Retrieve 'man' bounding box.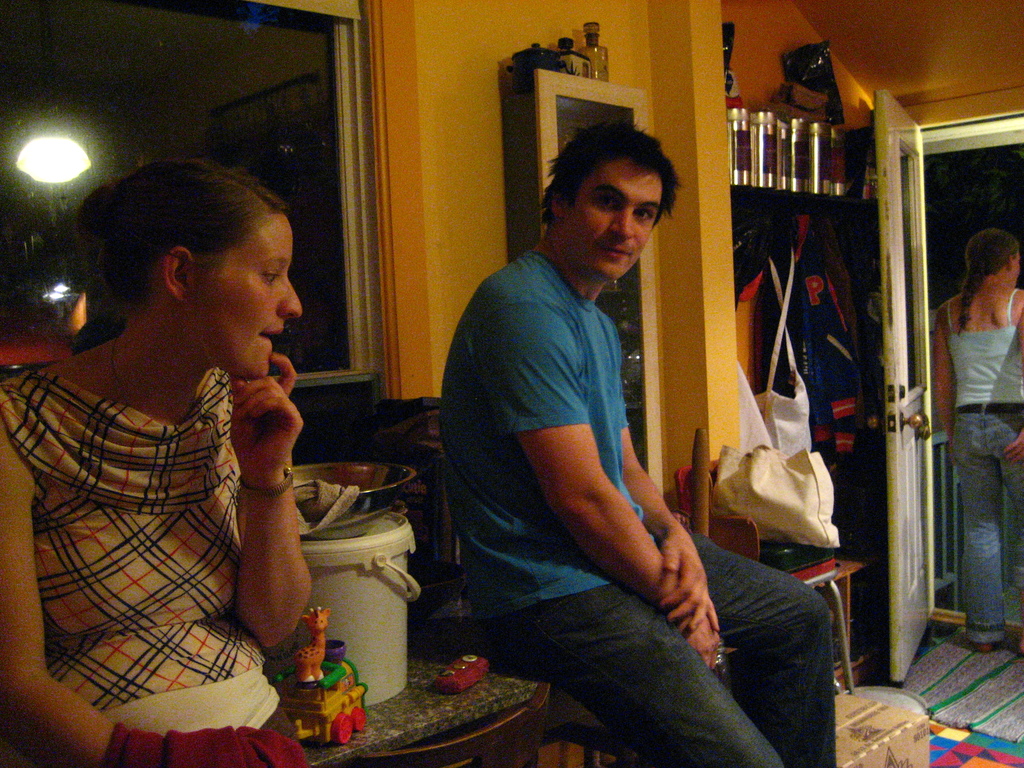
Bounding box: 428,109,739,734.
